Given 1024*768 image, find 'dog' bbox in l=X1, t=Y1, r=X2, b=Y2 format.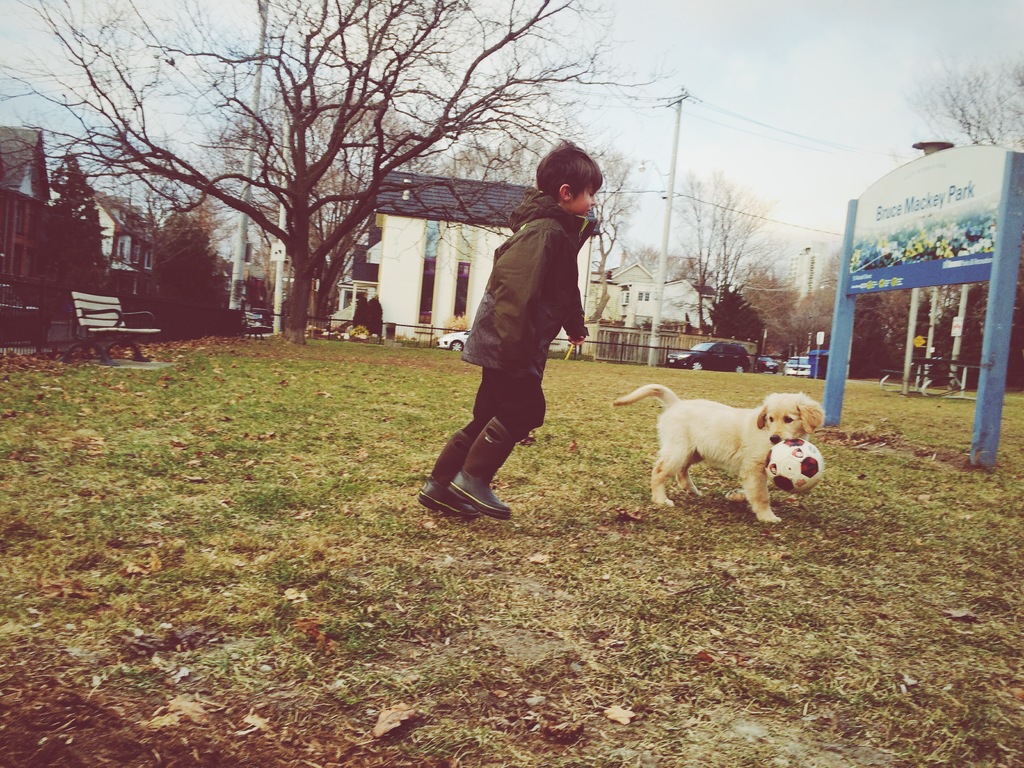
l=611, t=385, r=820, b=522.
